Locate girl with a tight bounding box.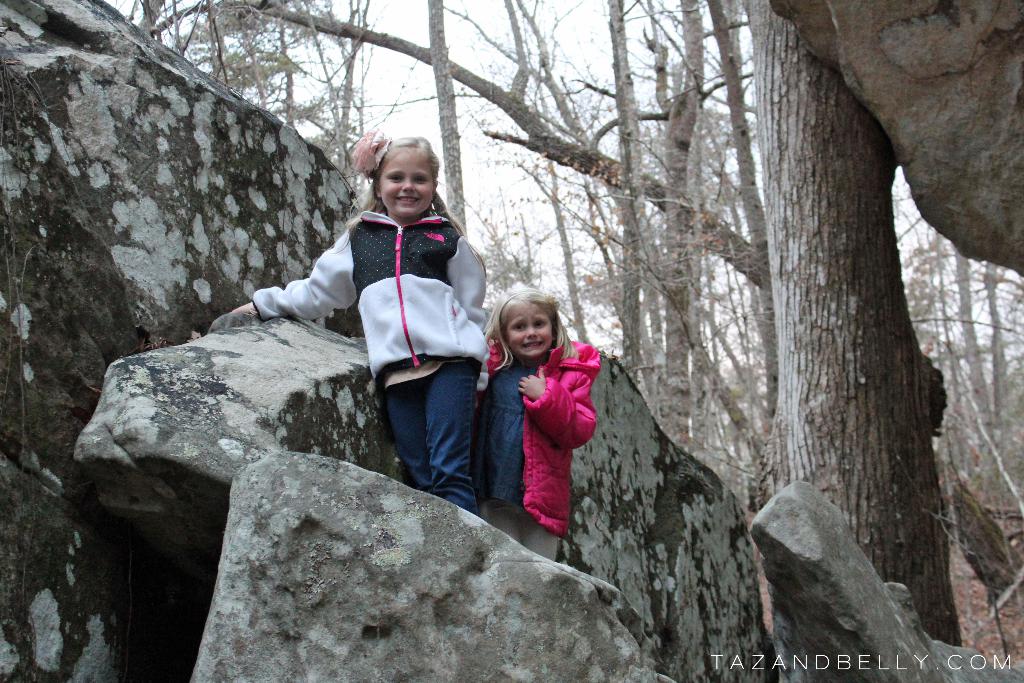
{"x1": 479, "y1": 284, "x2": 609, "y2": 561}.
